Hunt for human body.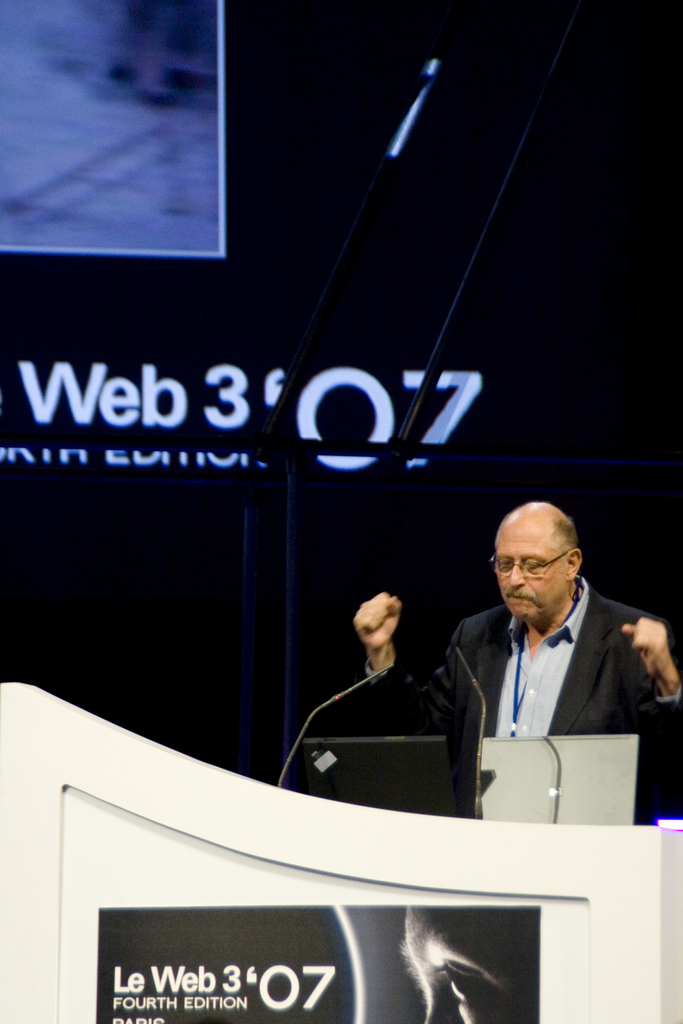
Hunted down at (377, 499, 645, 824).
